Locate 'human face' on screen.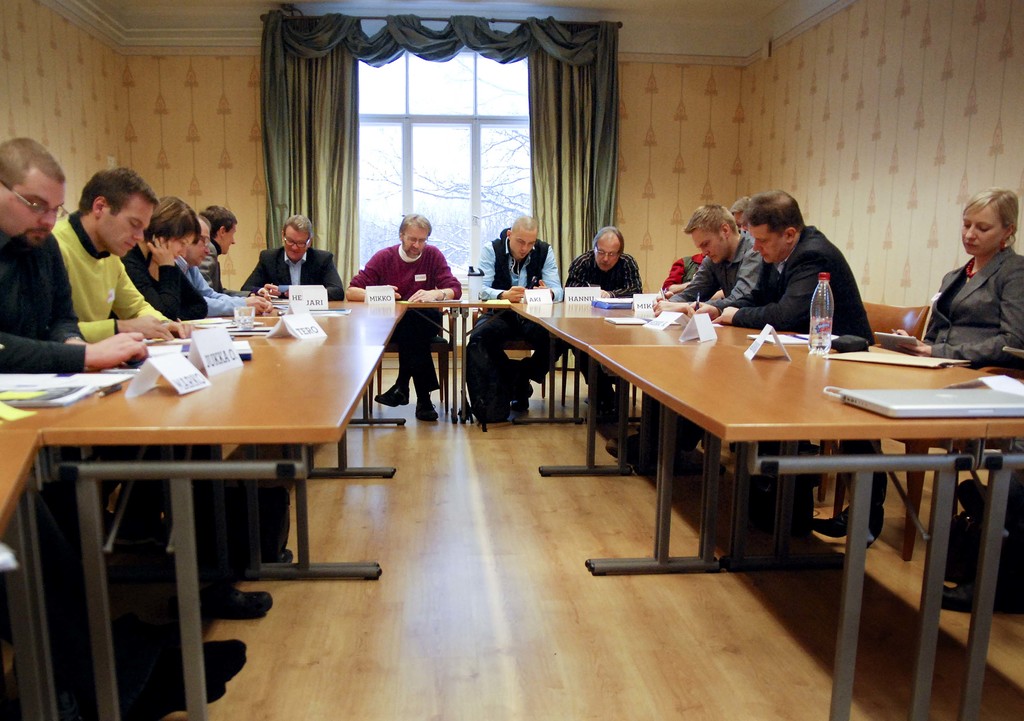
On screen at <bbox>220, 221, 235, 254</bbox>.
